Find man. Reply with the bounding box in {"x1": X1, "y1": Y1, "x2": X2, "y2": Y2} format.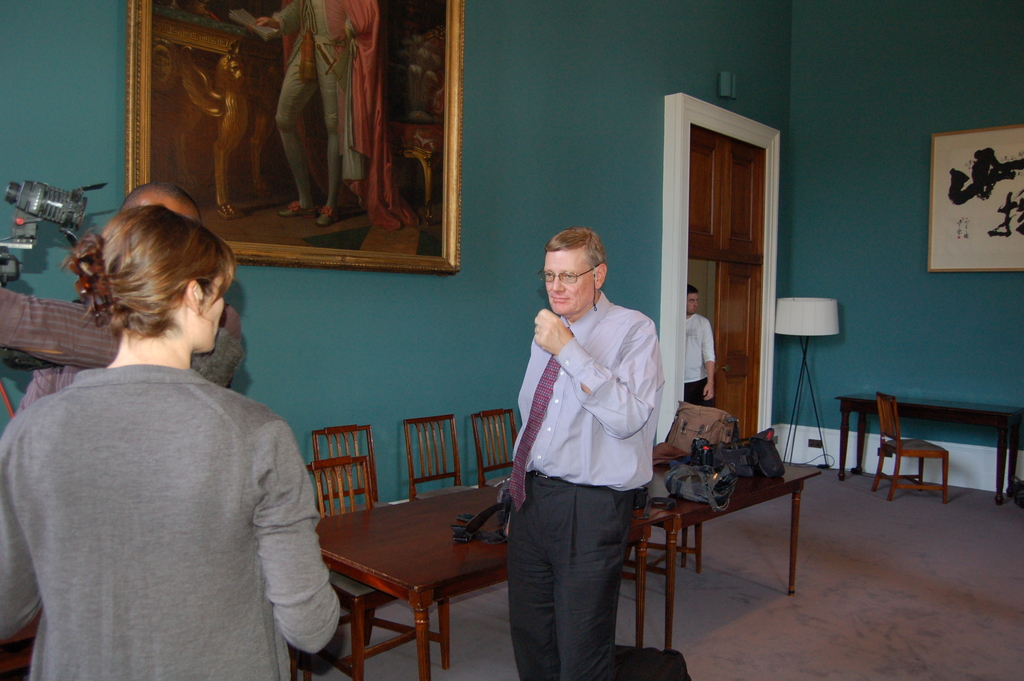
{"x1": 0, "y1": 176, "x2": 242, "y2": 411}.
